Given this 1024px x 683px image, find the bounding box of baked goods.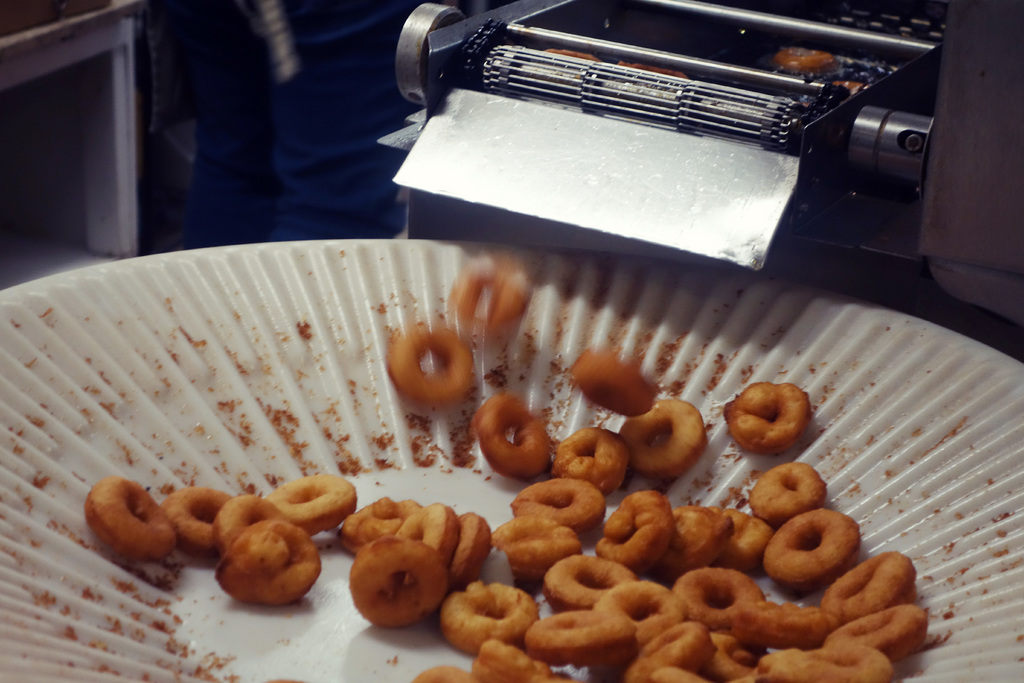
<region>406, 659, 477, 682</region>.
